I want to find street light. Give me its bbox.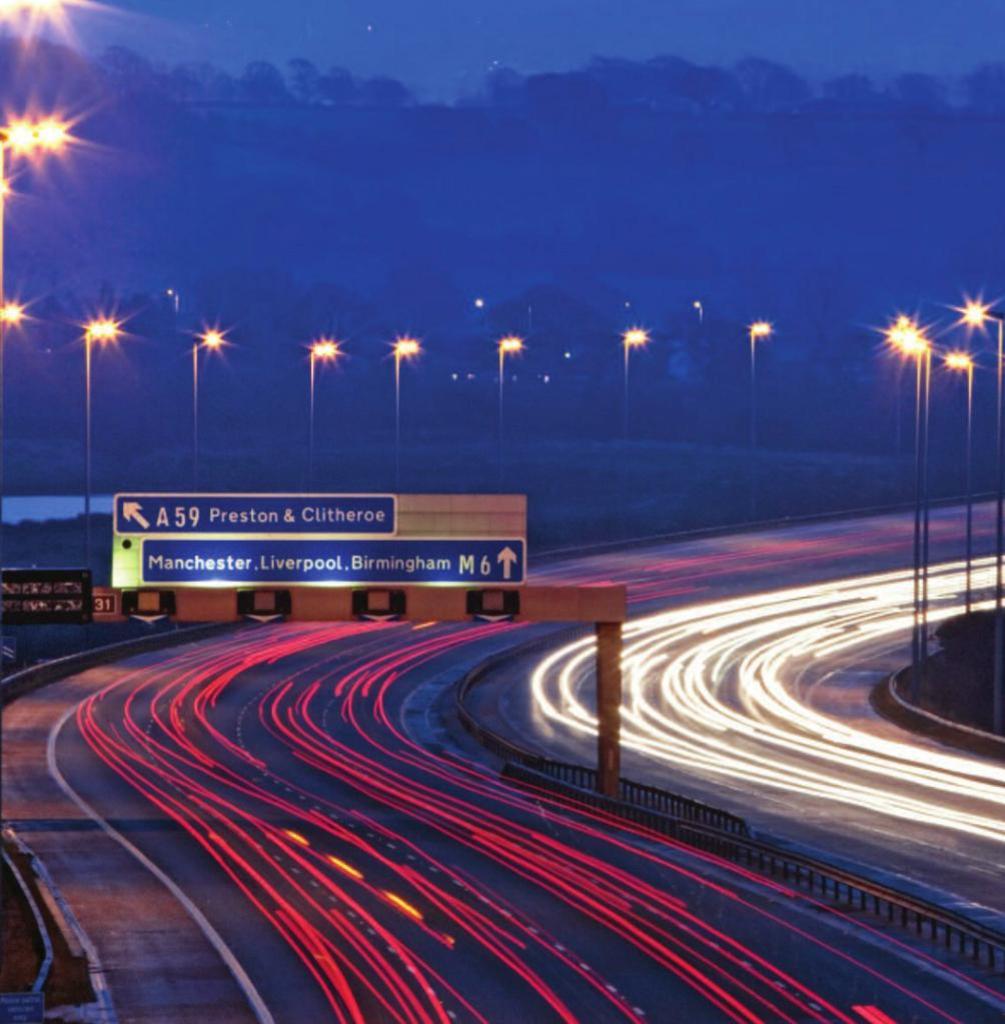
[944, 352, 978, 619].
